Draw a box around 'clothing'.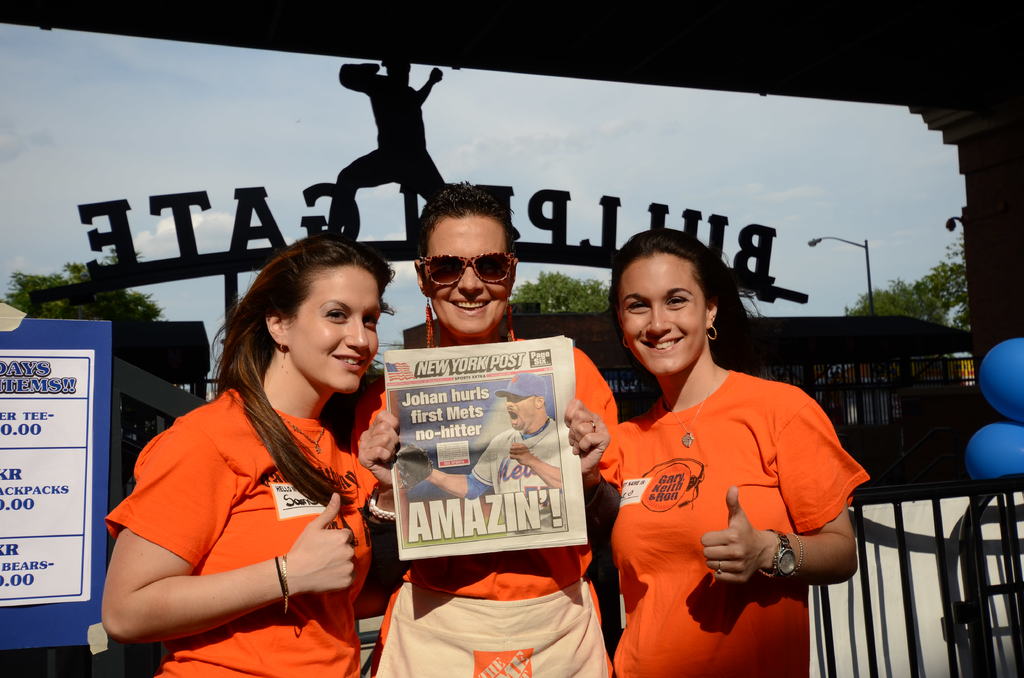
x1=97 y1=375 x2=379 y2=677.
